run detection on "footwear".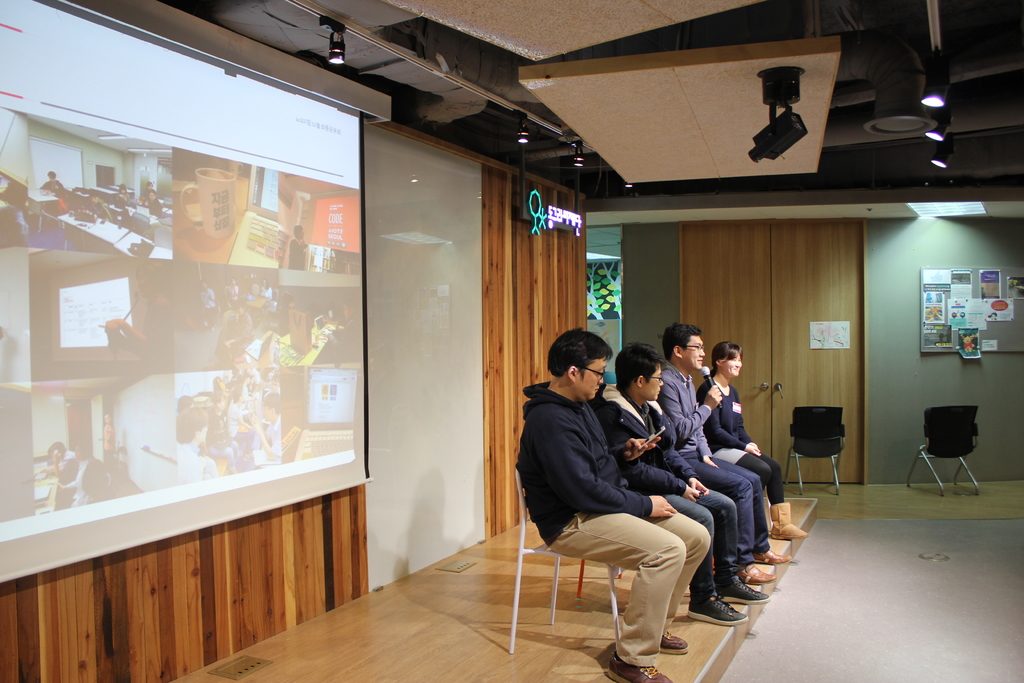
Result: 661/630/687/655.
